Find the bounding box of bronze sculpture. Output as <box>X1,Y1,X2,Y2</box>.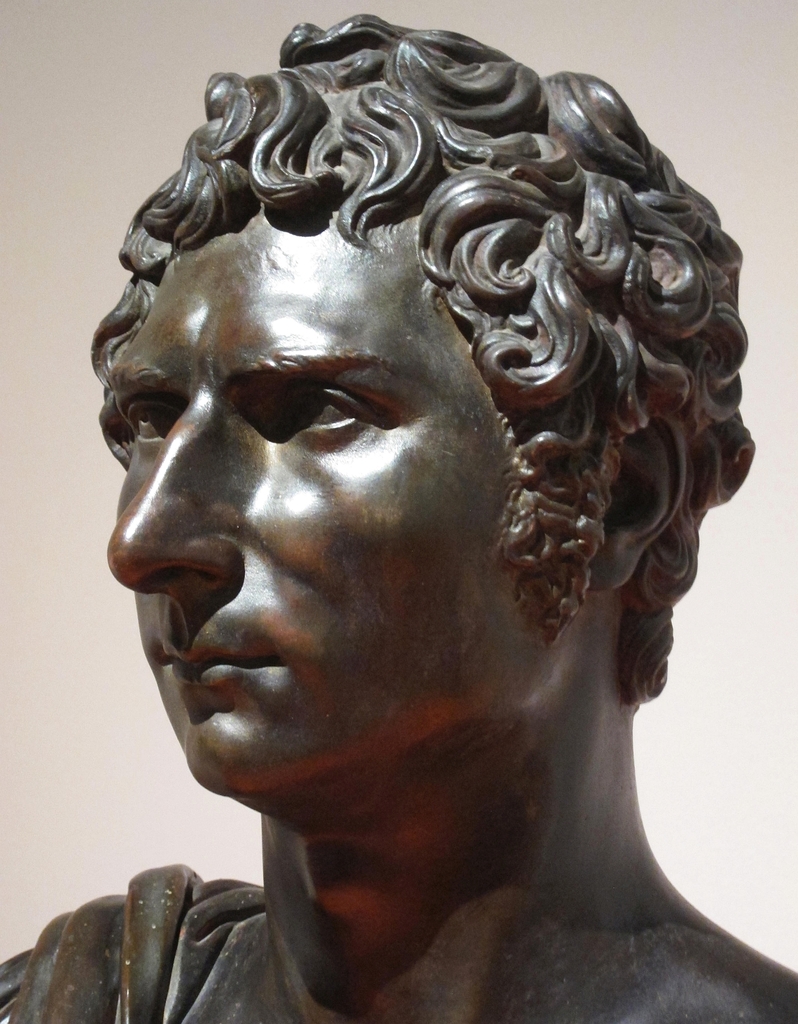
<box>29,26,797,974</box>.
